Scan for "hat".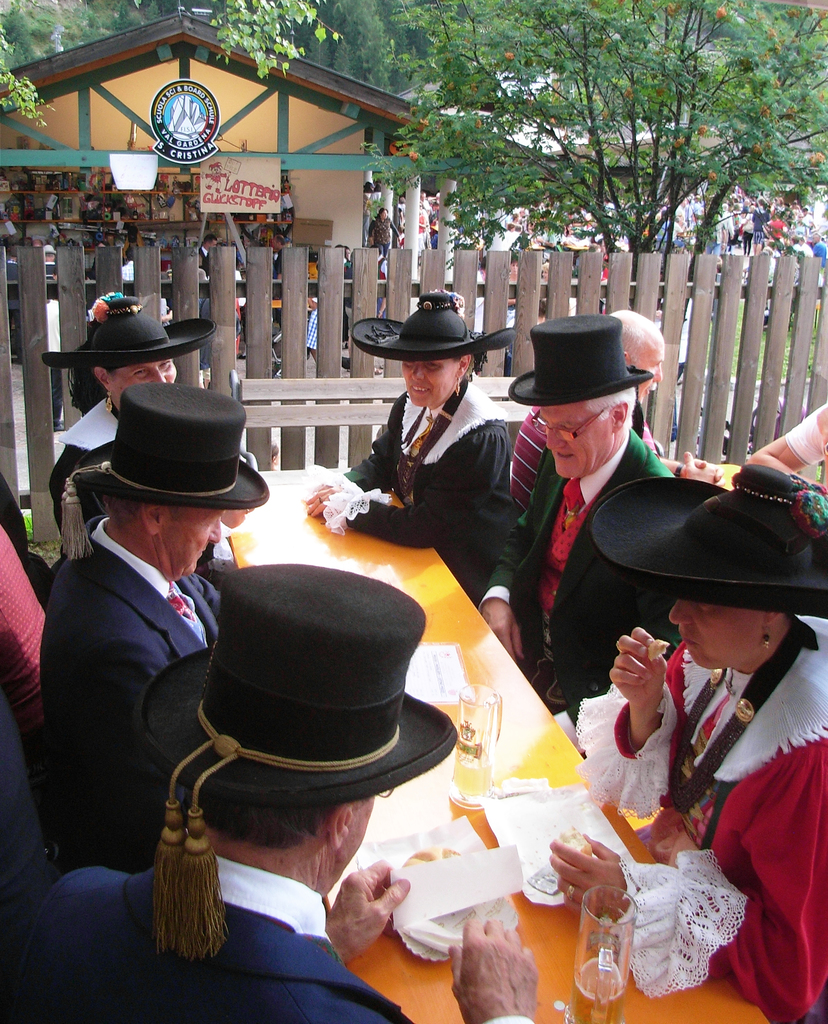
Scan result: 504:312:653:407.
